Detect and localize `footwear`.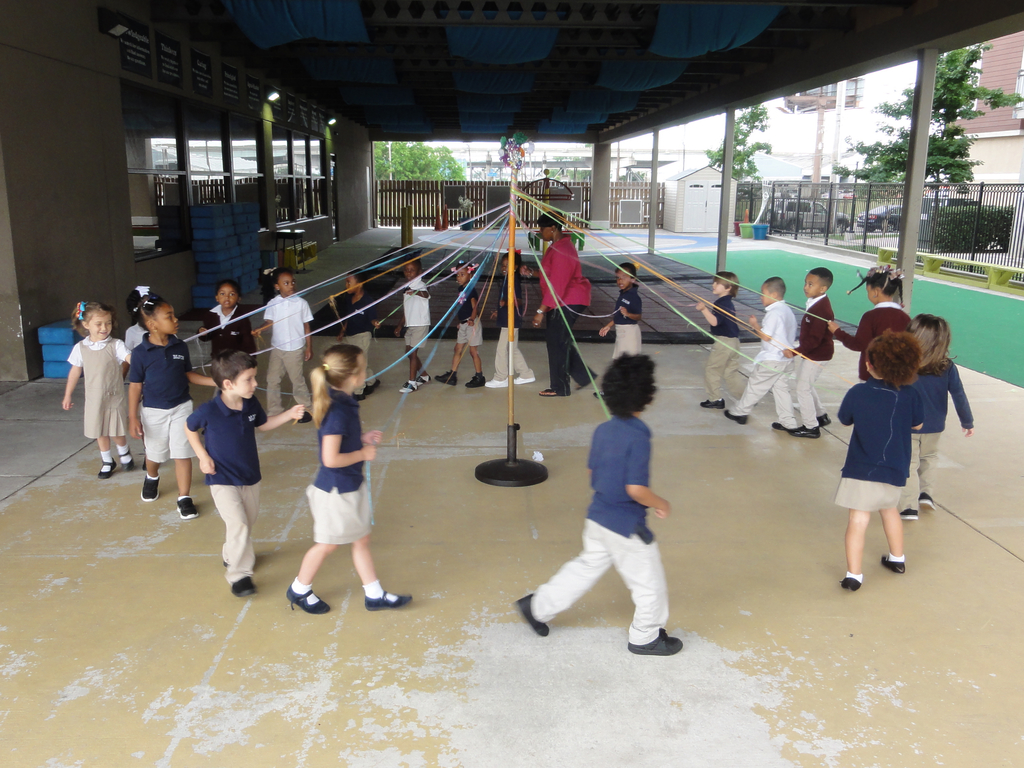
Localized at {"x1": 510, "y1": 369, "x2": 539, "y2": 385}.
